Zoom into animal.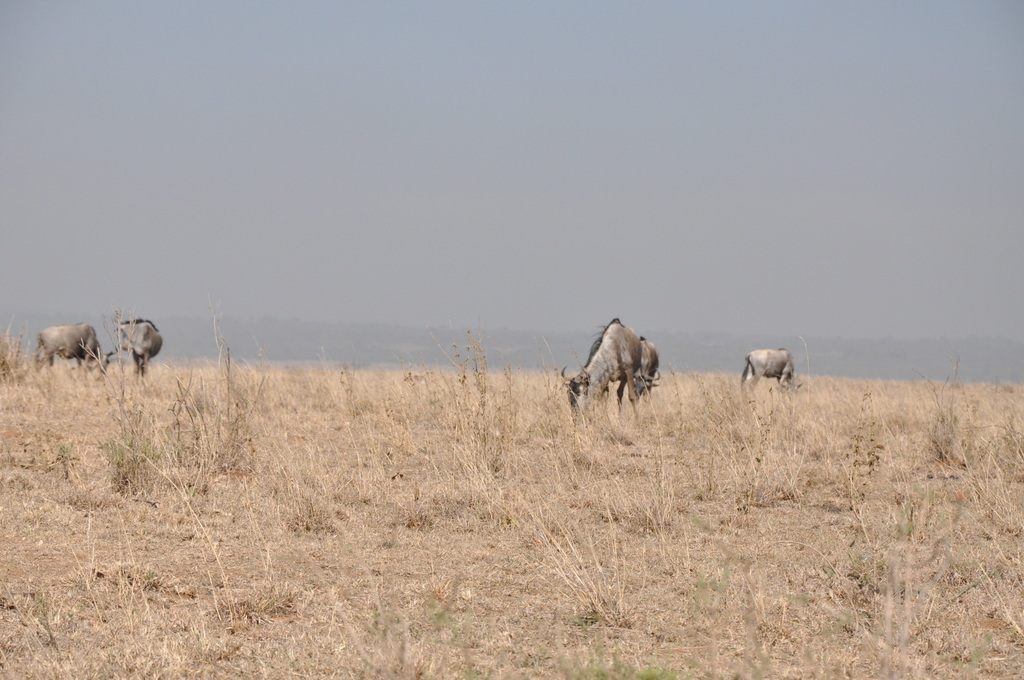
Zoom target: detection(108, 316, 163, 379).
